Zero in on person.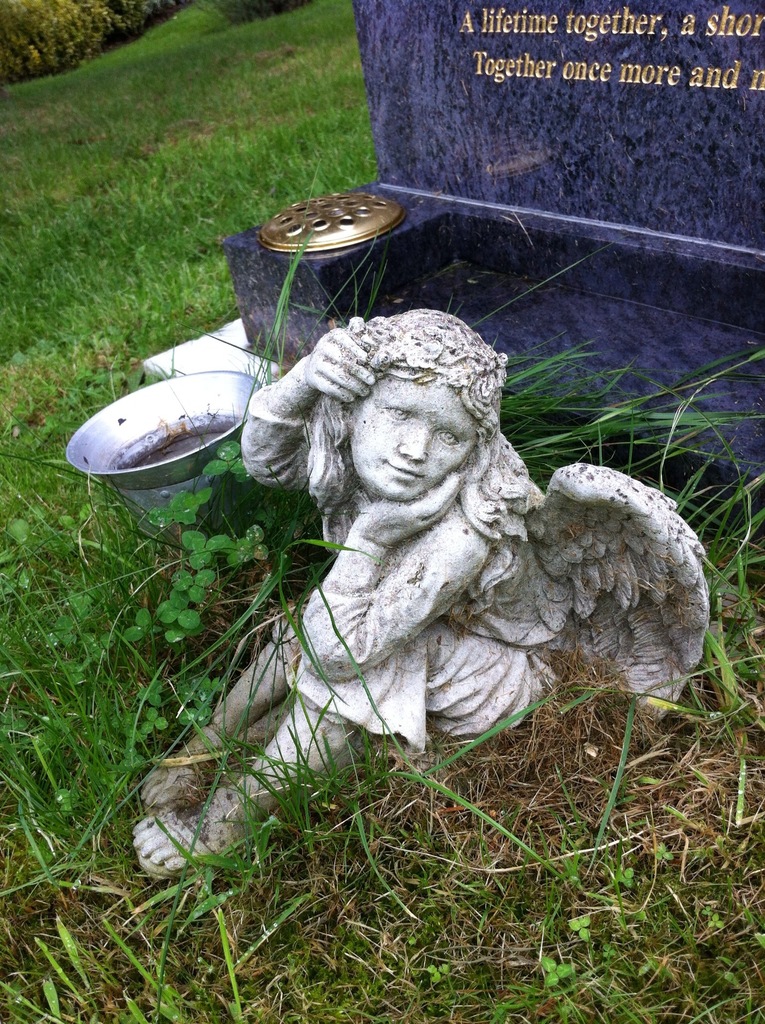
Zeroed in: (x1=115, y1=248, x2=700, y2=868).
